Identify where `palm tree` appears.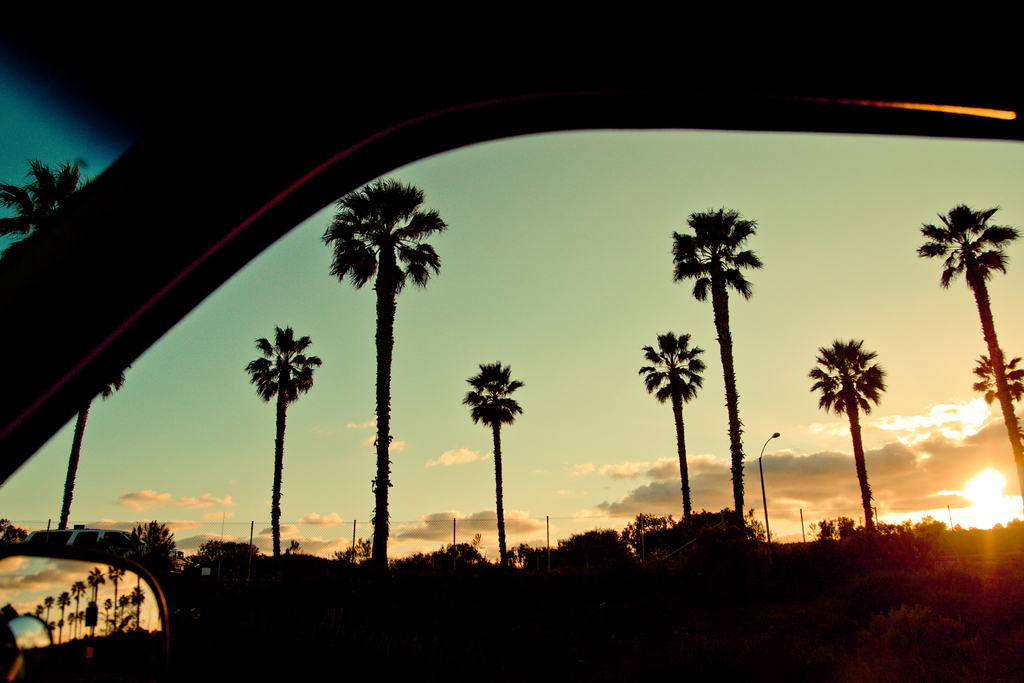
Appears at detection(635, 331, 708, 546).
